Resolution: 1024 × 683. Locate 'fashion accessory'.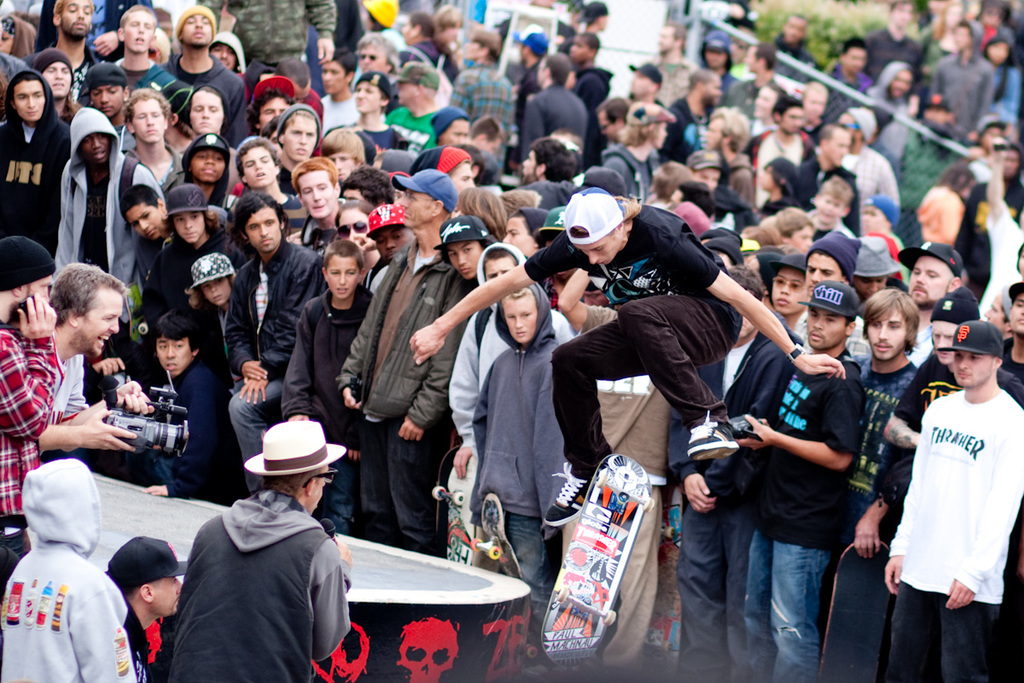
795,280,860,317.
